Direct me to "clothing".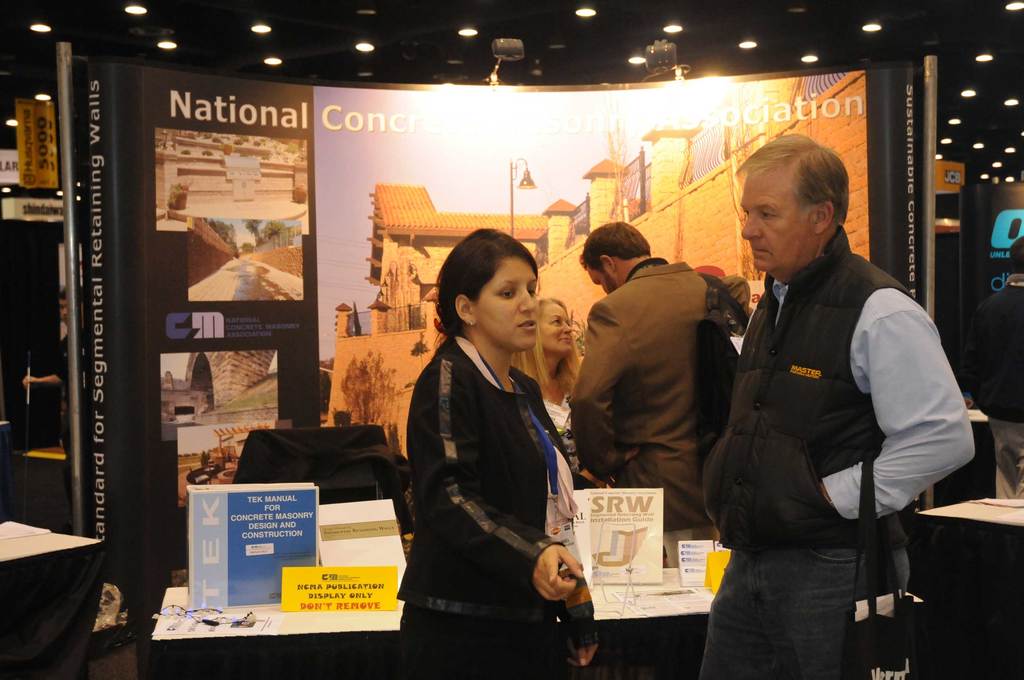
Direction: <bbox>568, 256, 737, 575</bbox>.
